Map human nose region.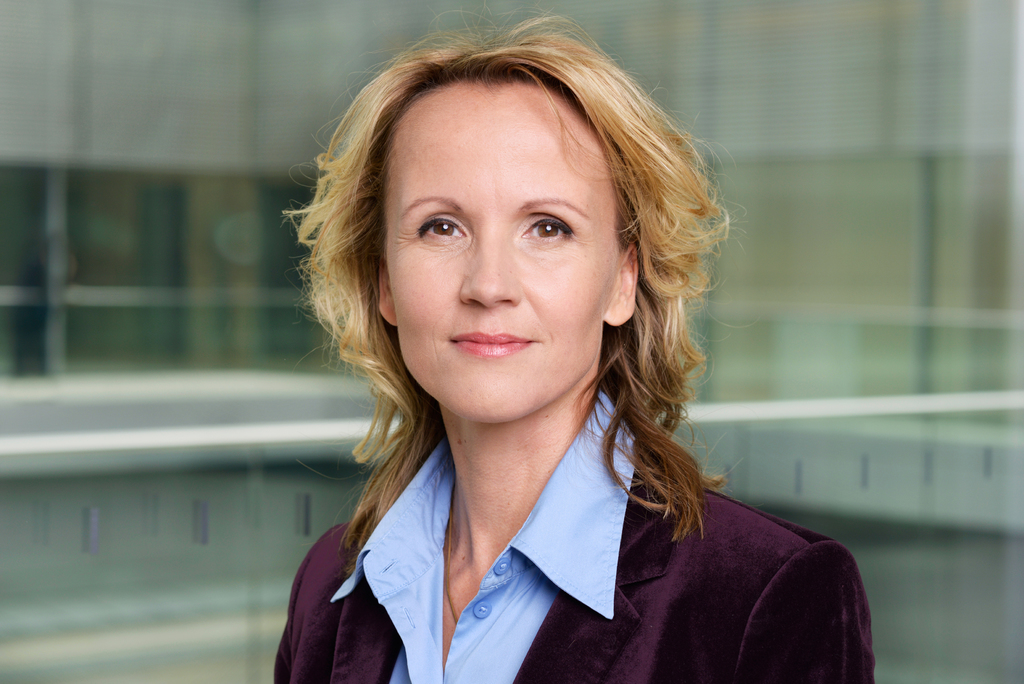
Mapped to region(455, 228, 522, 314).
